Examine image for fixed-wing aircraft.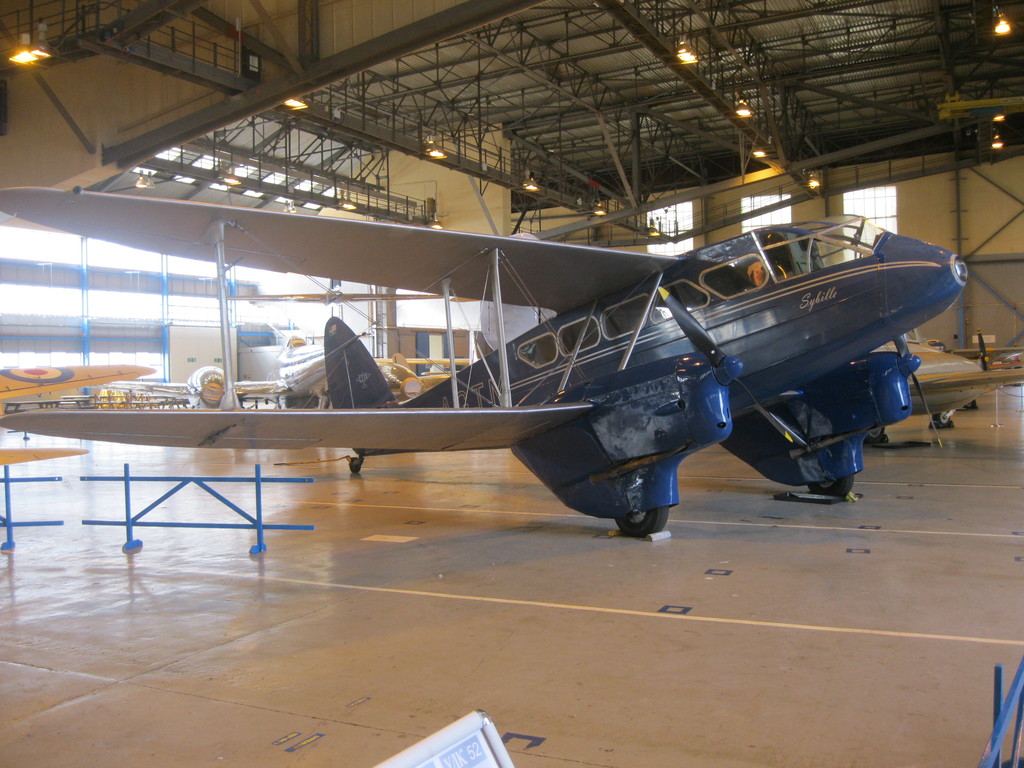
Examination result: box(0, 209, 970, 539).
